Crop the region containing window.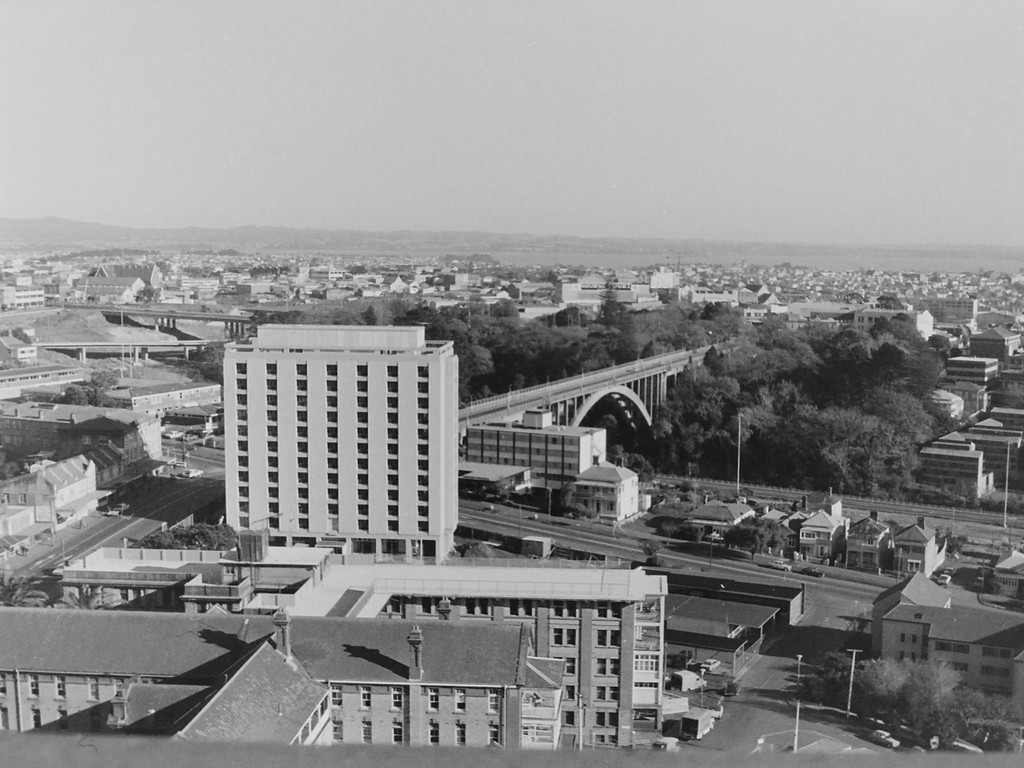
Crop region: [552,628,581,653].
